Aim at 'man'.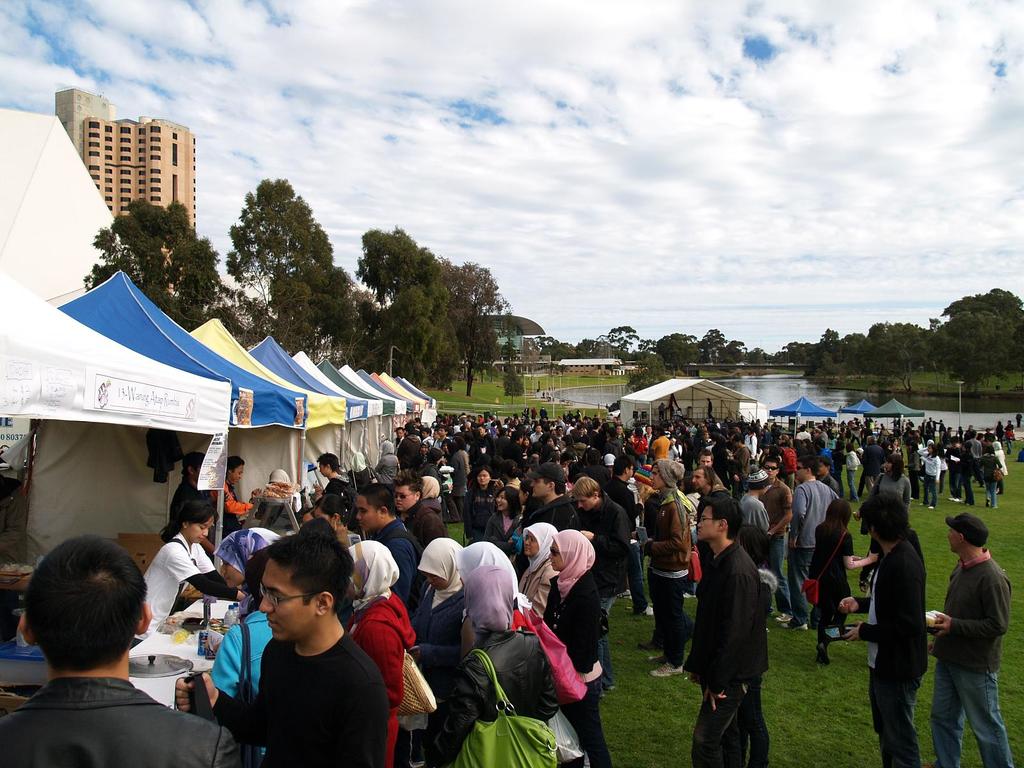
Aimed at bbox=(351, 485, 420, 603).
